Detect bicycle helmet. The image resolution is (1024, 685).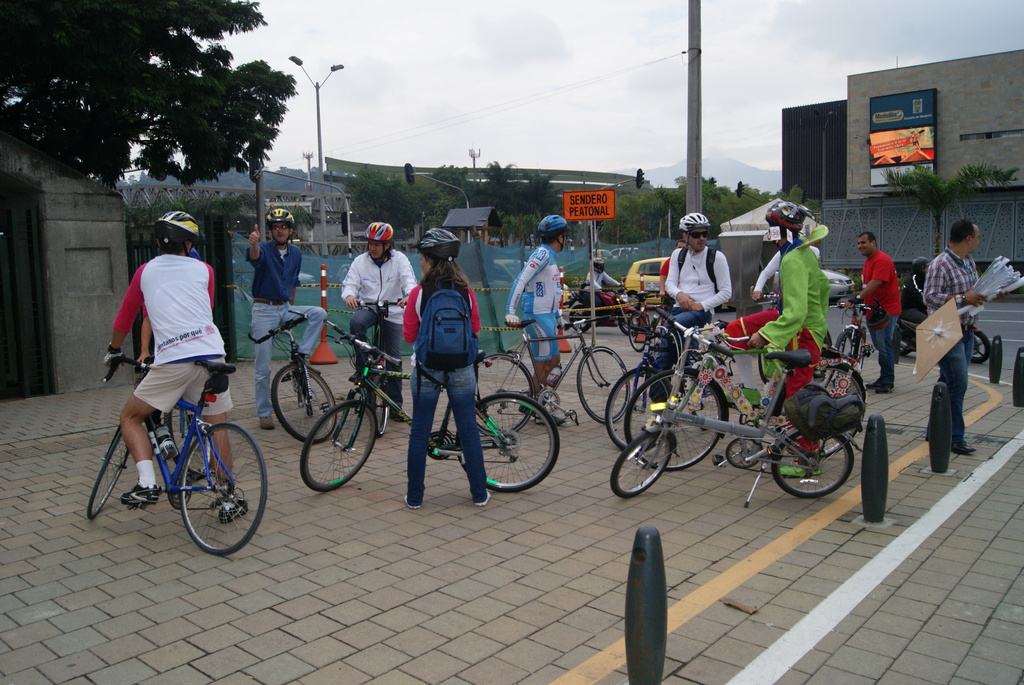
{"left": 359, "top": 218, "right": 392, "bottom": 248}.
